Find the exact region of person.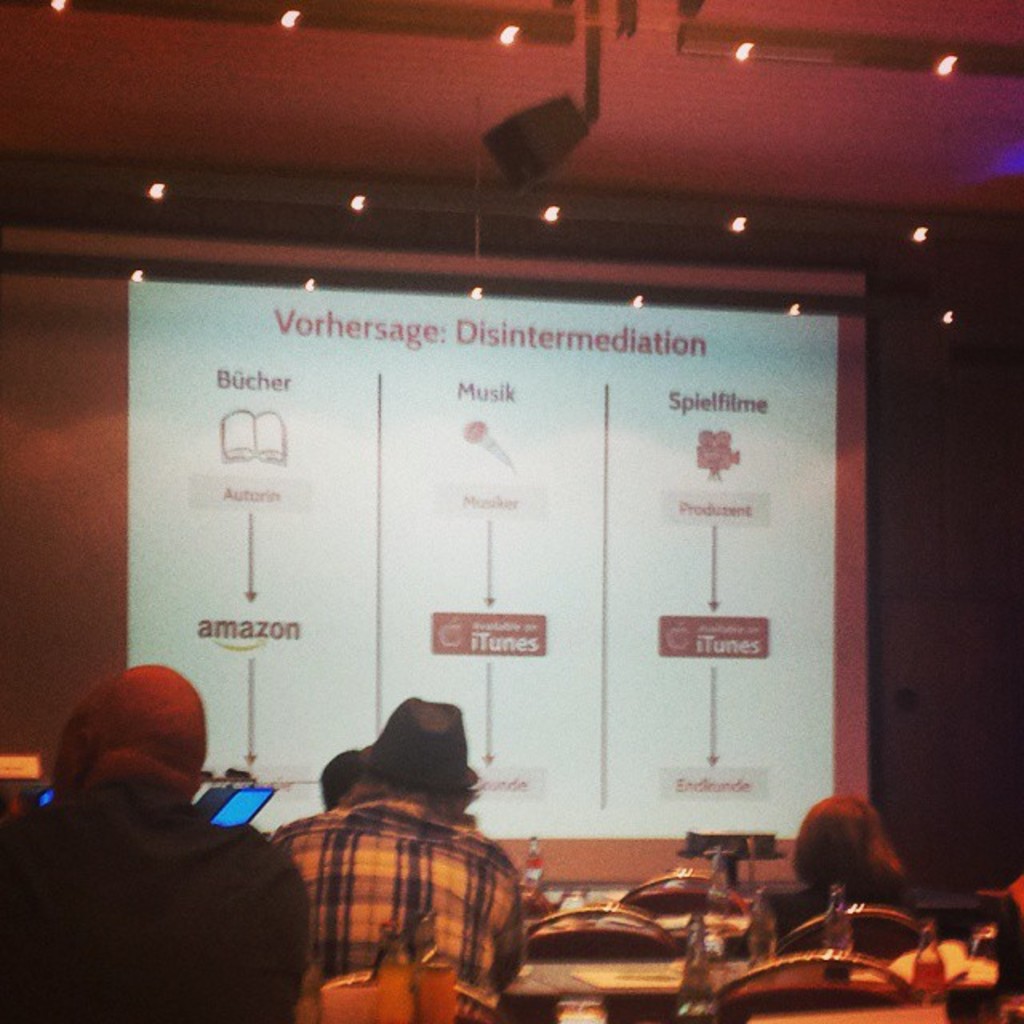
Exact region: left=322, top=738, right=371, bottom=810.
